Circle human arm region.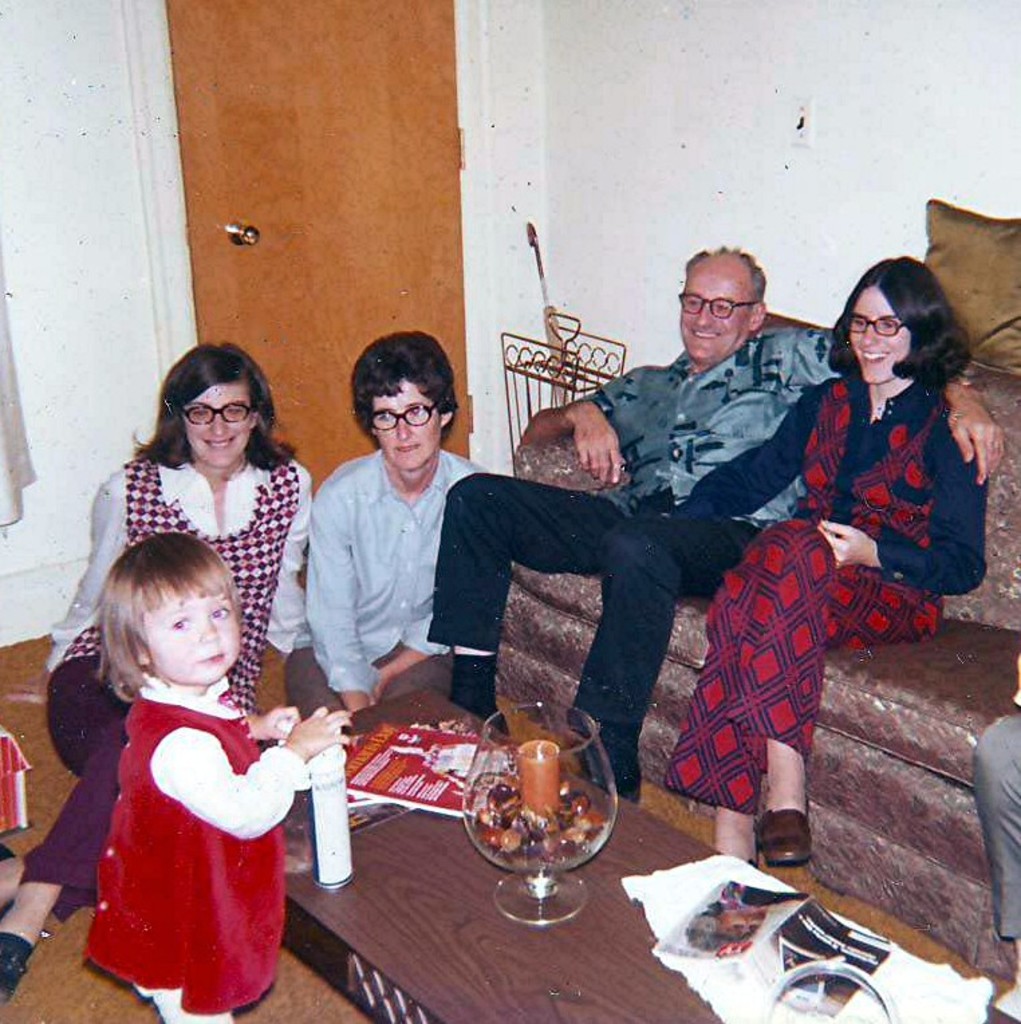
Region: 158 709 351 831.
